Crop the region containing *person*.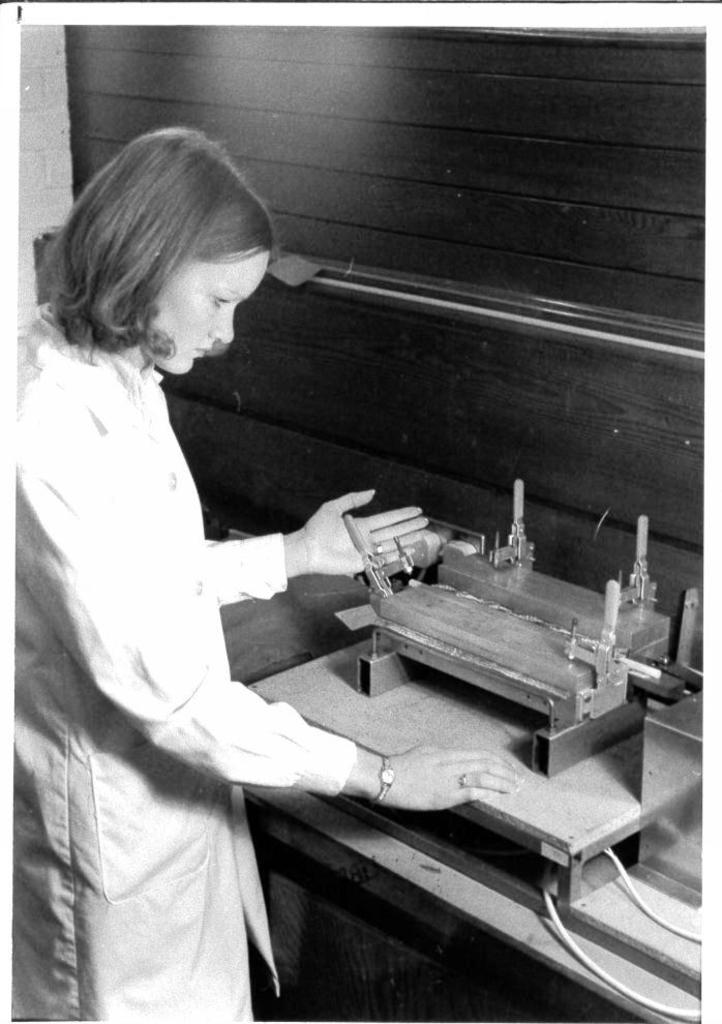
Crop region: (left=14, top=124, right=524, bottom=1023).
